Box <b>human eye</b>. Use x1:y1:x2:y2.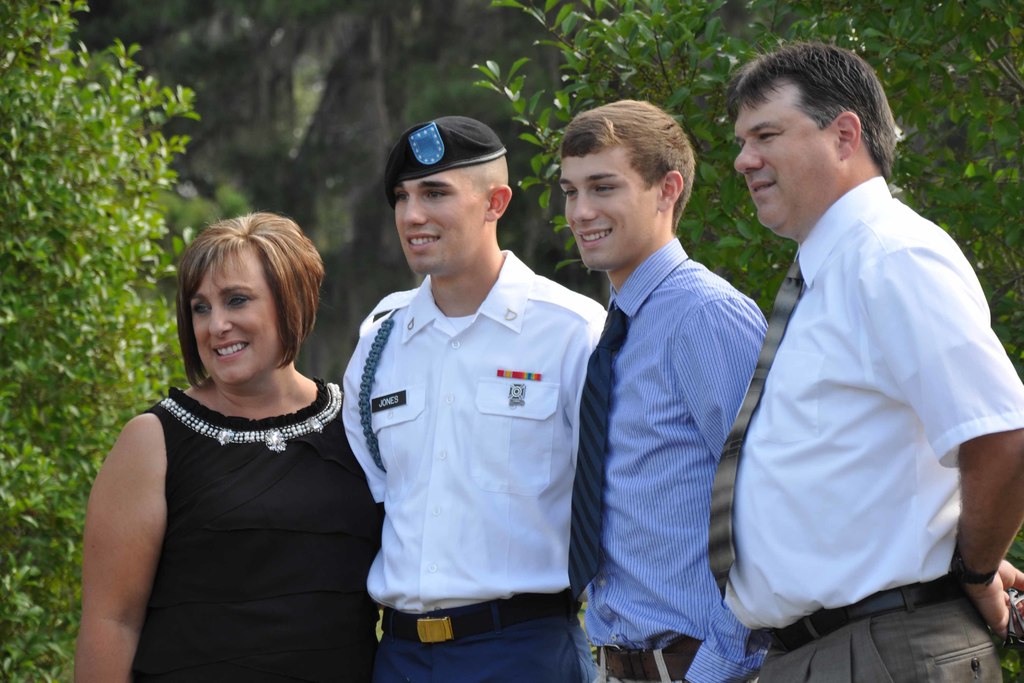
424:188:446:201.
